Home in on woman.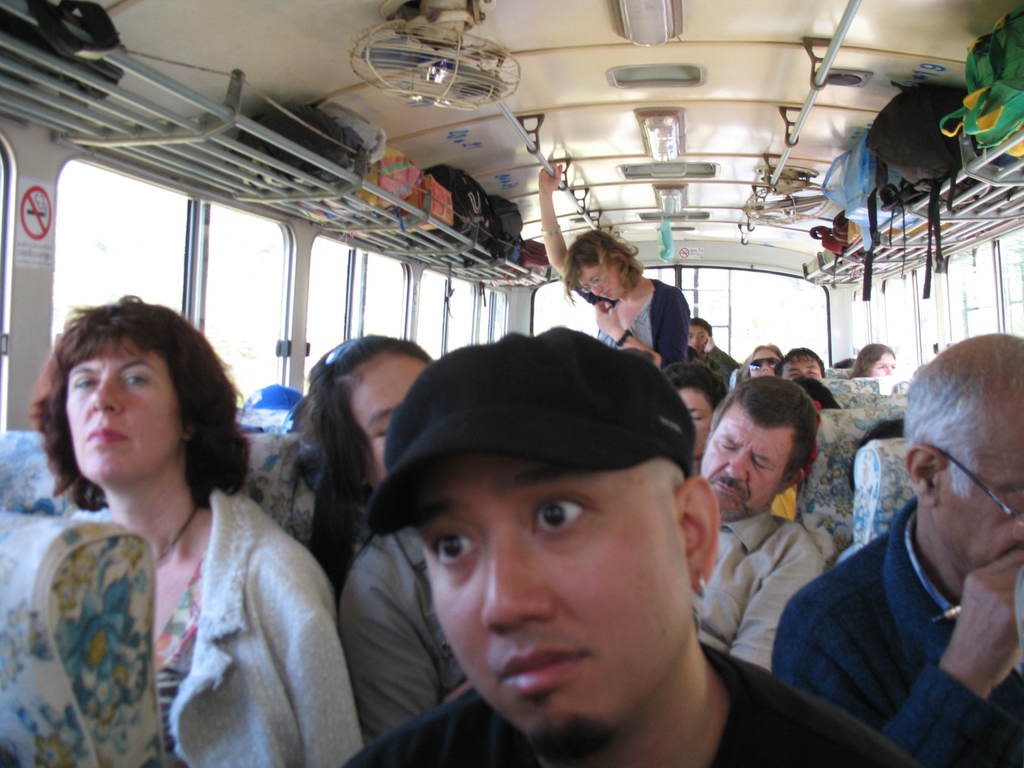
Homed in at BBox(847, 340, 900, 375).
